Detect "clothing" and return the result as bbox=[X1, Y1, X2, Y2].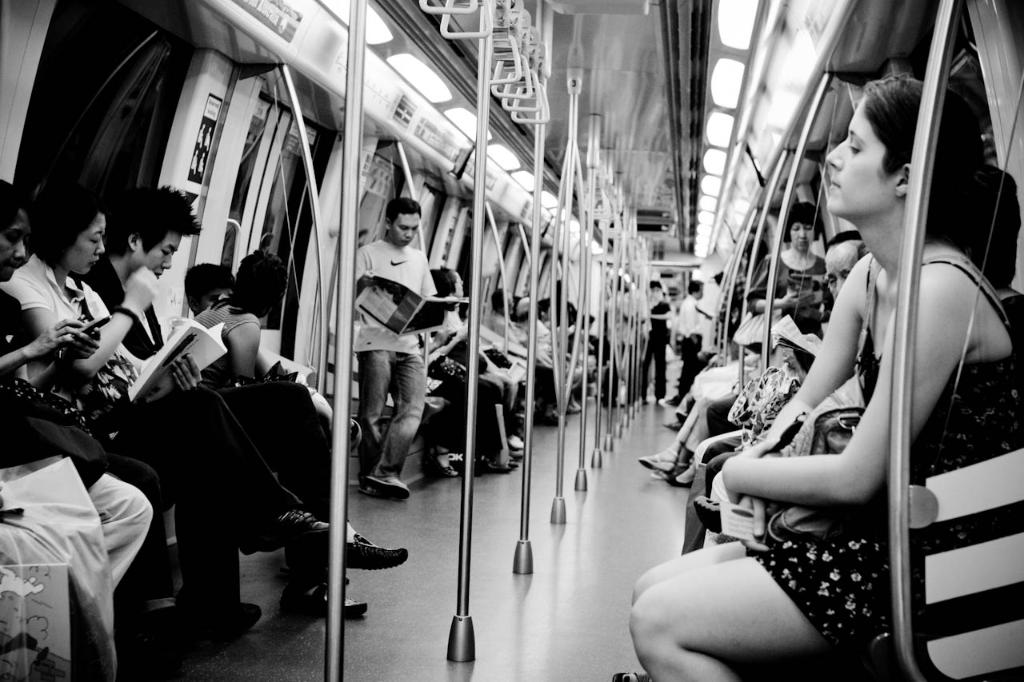
bbox=[80, 259, 230, 393].
